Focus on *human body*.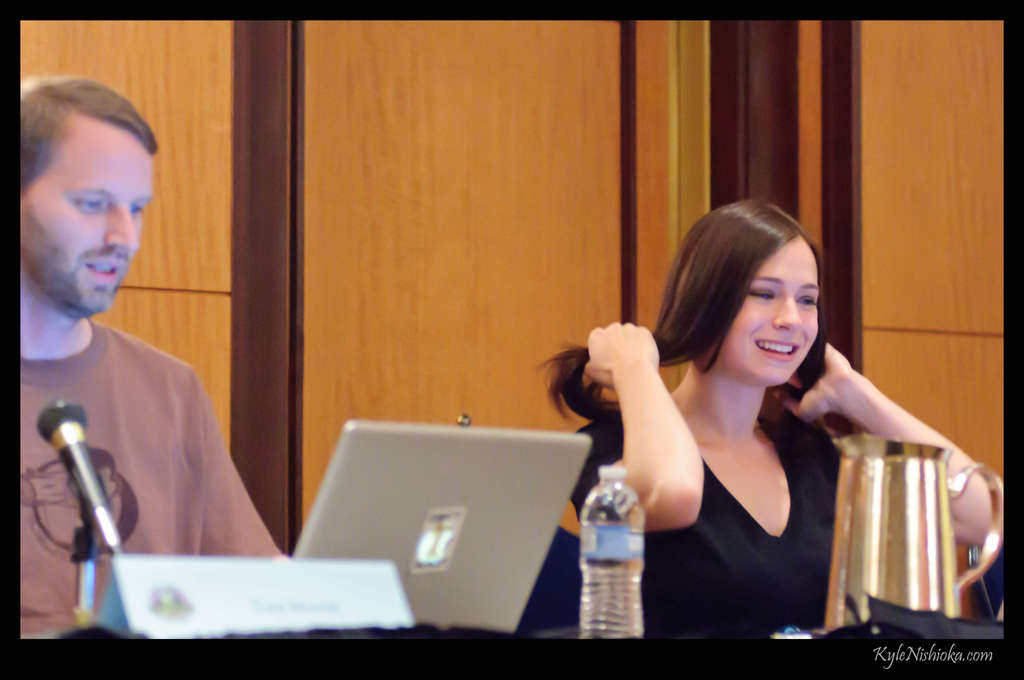
Focused at bbox=(543, 199, 928, 644).
